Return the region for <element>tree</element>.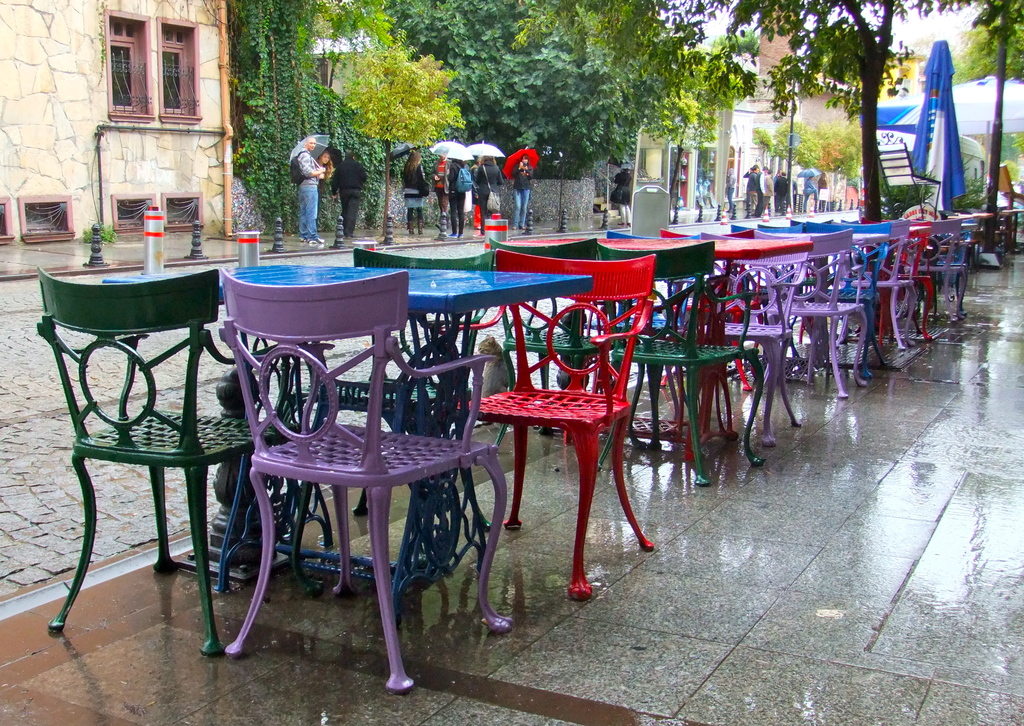
crop(503, 0, 973, 220).
